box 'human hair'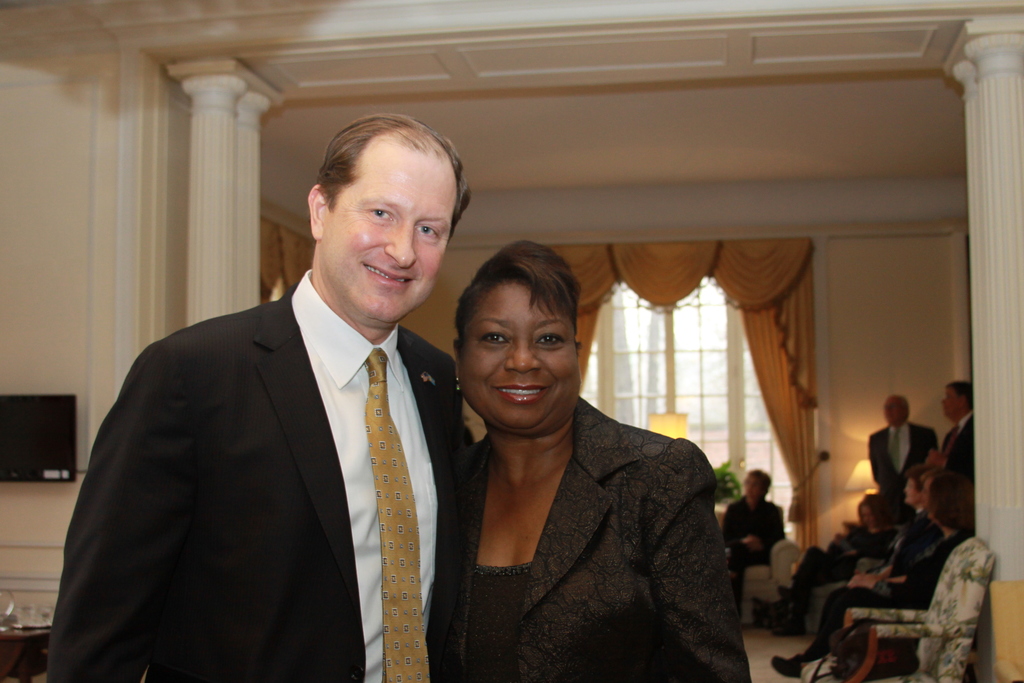
BBox(906, 465, 939, 493)
